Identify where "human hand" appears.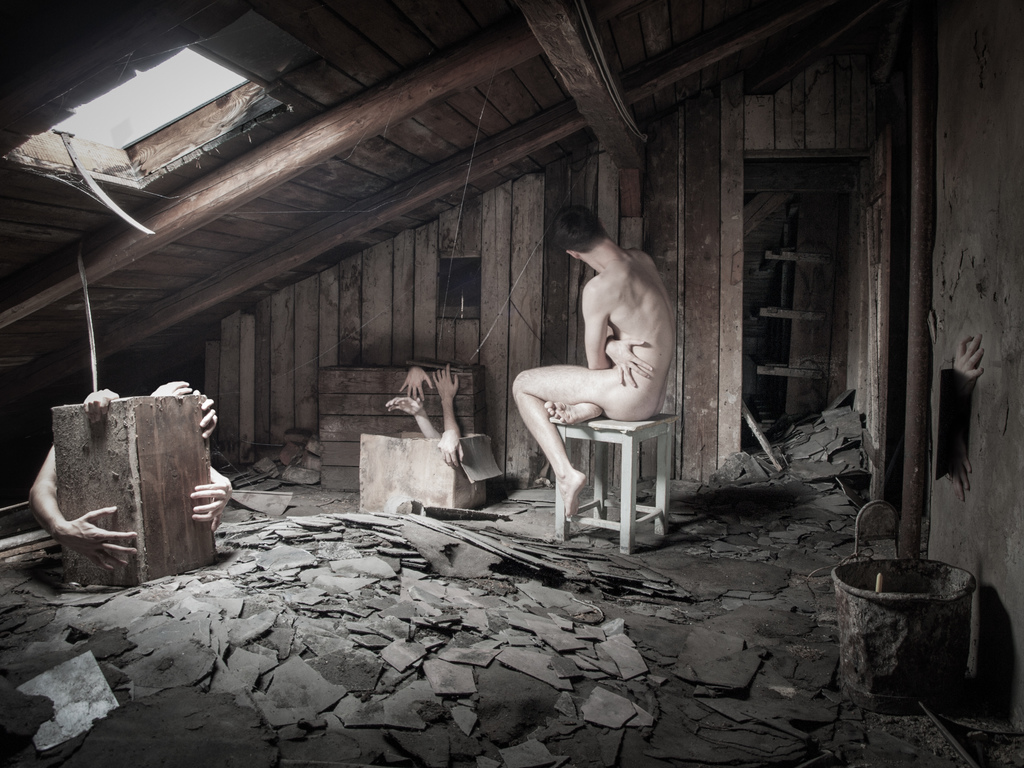
Appears at 191,389,218,441.
